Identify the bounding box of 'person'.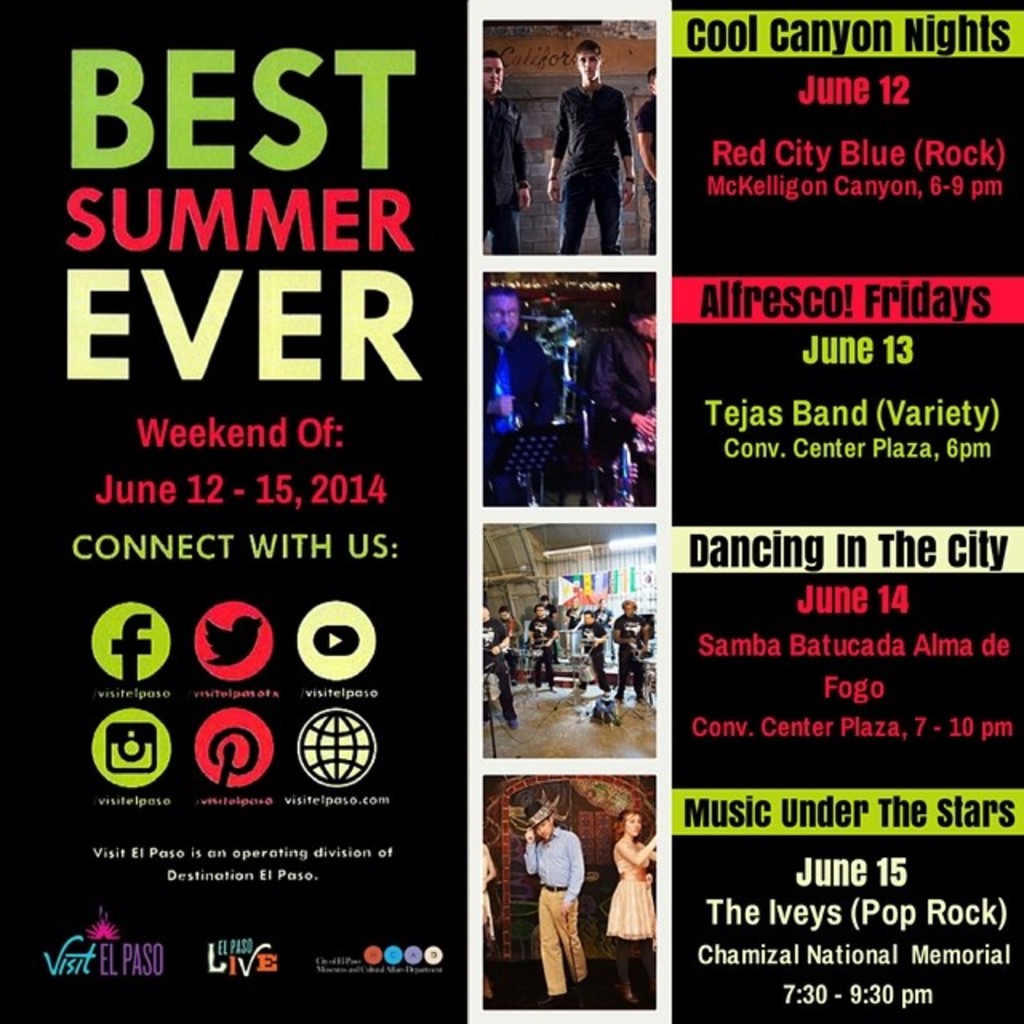
{"x1": 584, "y1": 304, "x2": 666, "y2": 504}.
